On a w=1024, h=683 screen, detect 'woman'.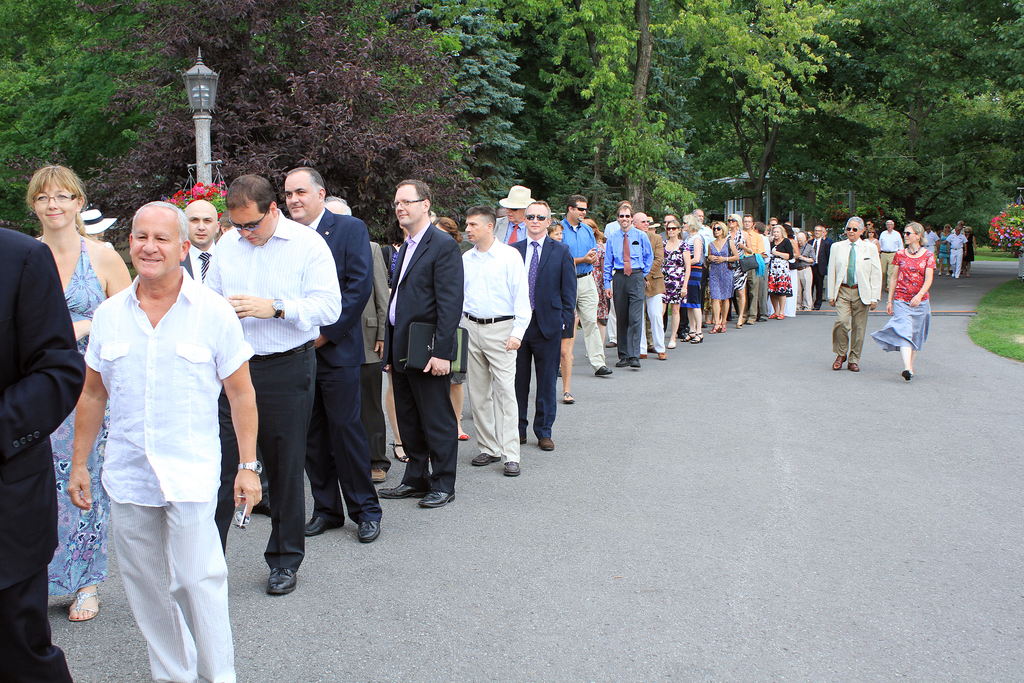
679/214/706/345.
